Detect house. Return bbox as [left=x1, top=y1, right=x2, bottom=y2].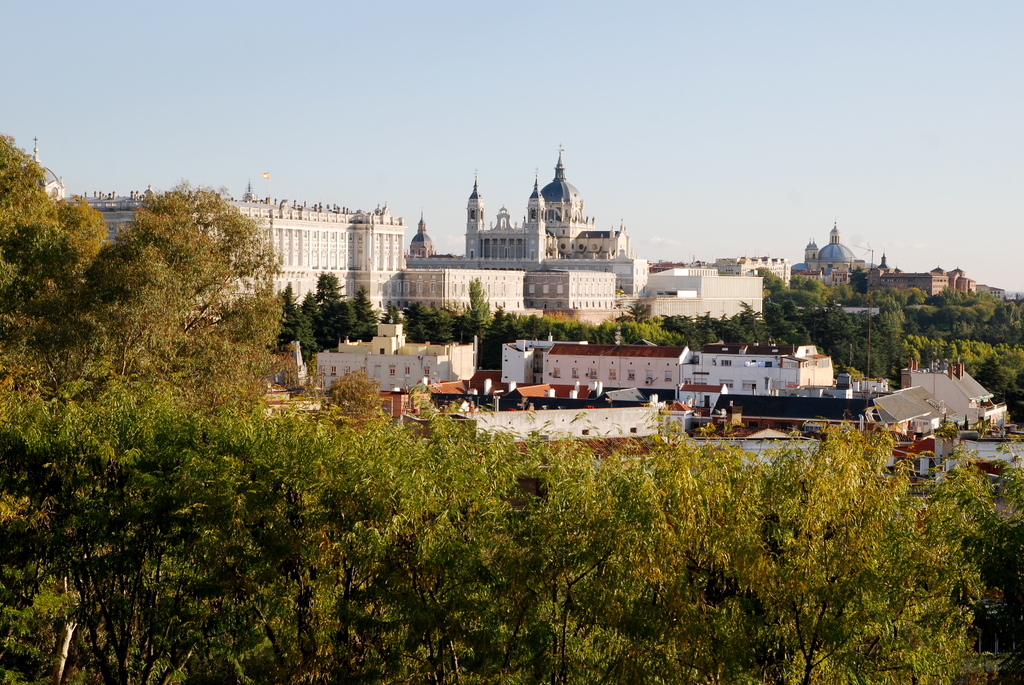
[left=63, top=187, right=165, bottom=239].
